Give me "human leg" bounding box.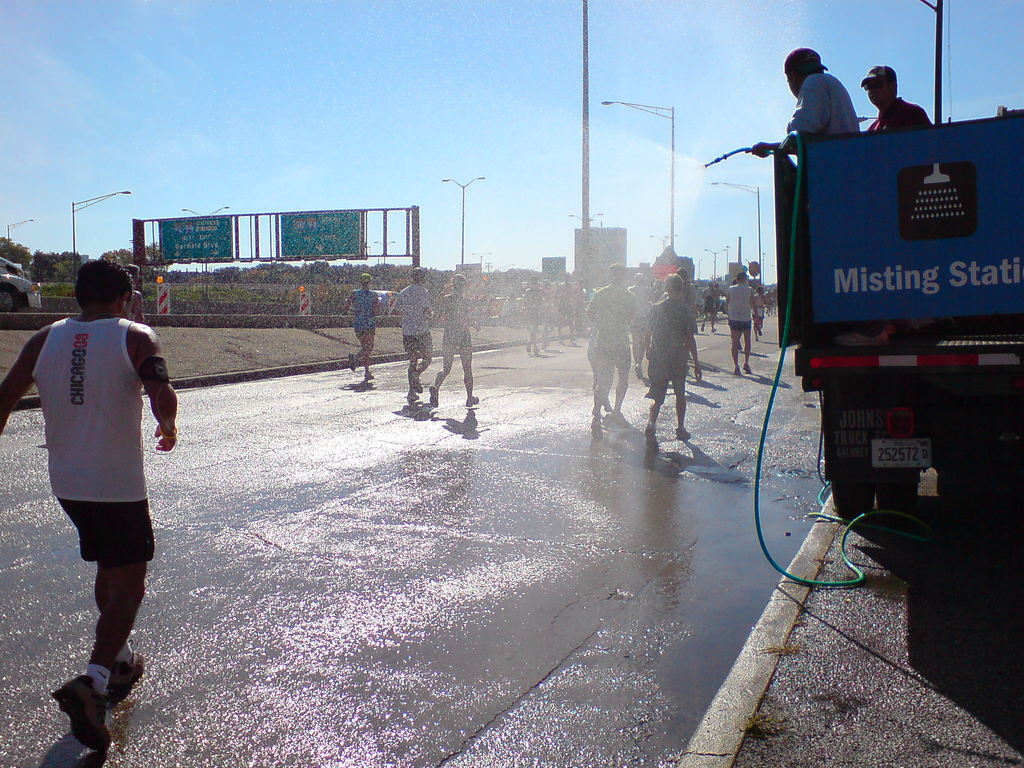
43,506,159,752.
